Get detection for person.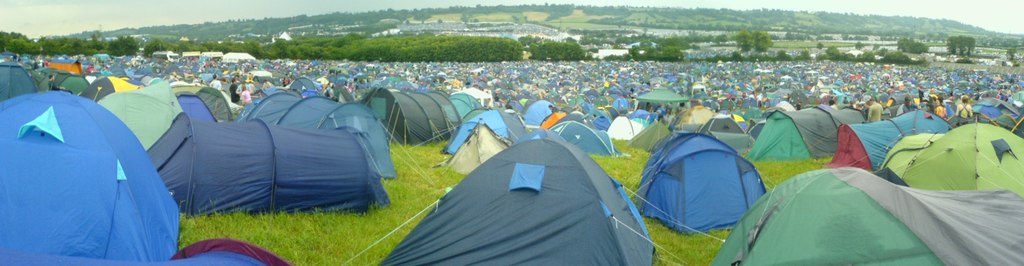
Detection: bbox=[936, 96, 948, 121].
